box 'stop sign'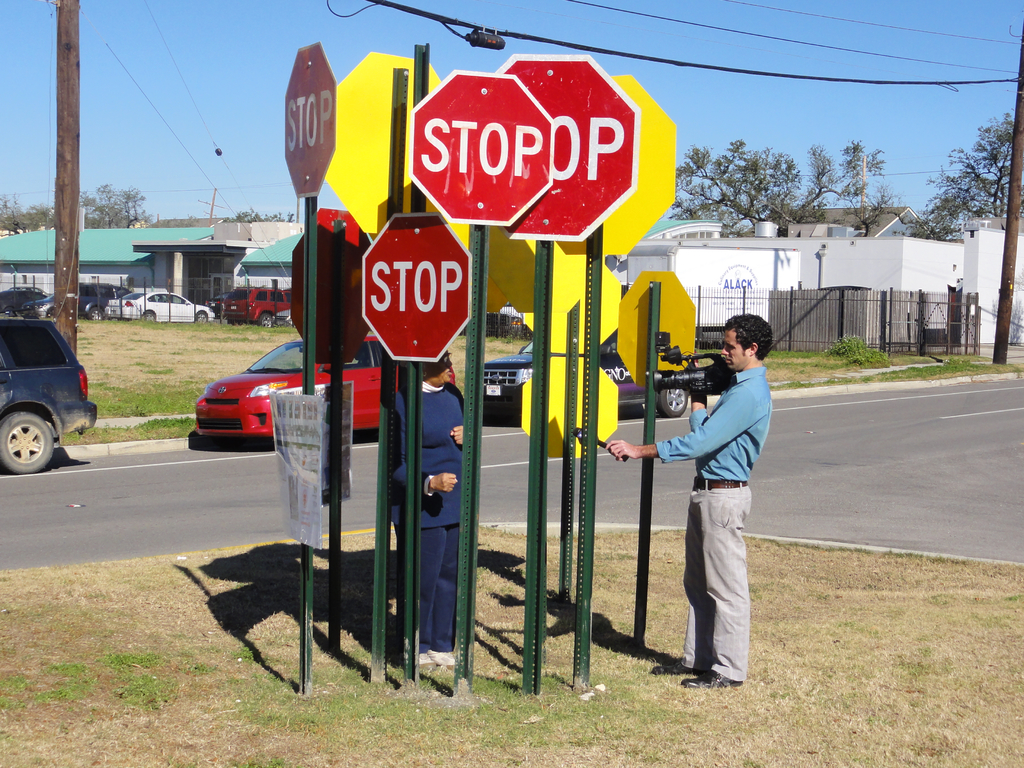
locate(408, 68, 556, 228)
